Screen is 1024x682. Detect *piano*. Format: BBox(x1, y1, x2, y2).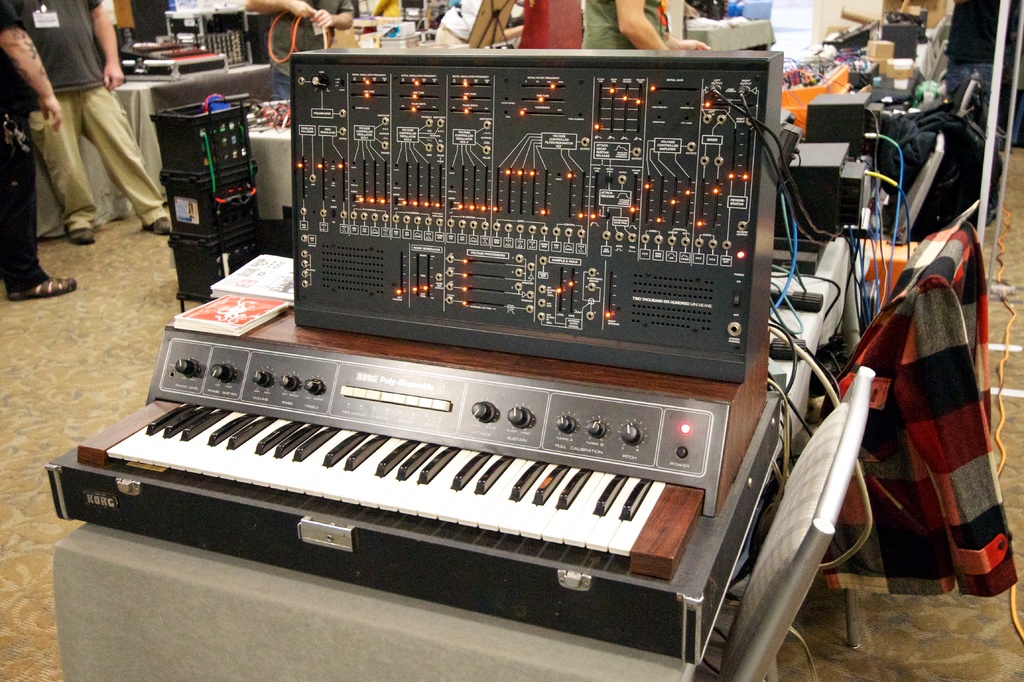
BBox(47, 291, 815, 663).
